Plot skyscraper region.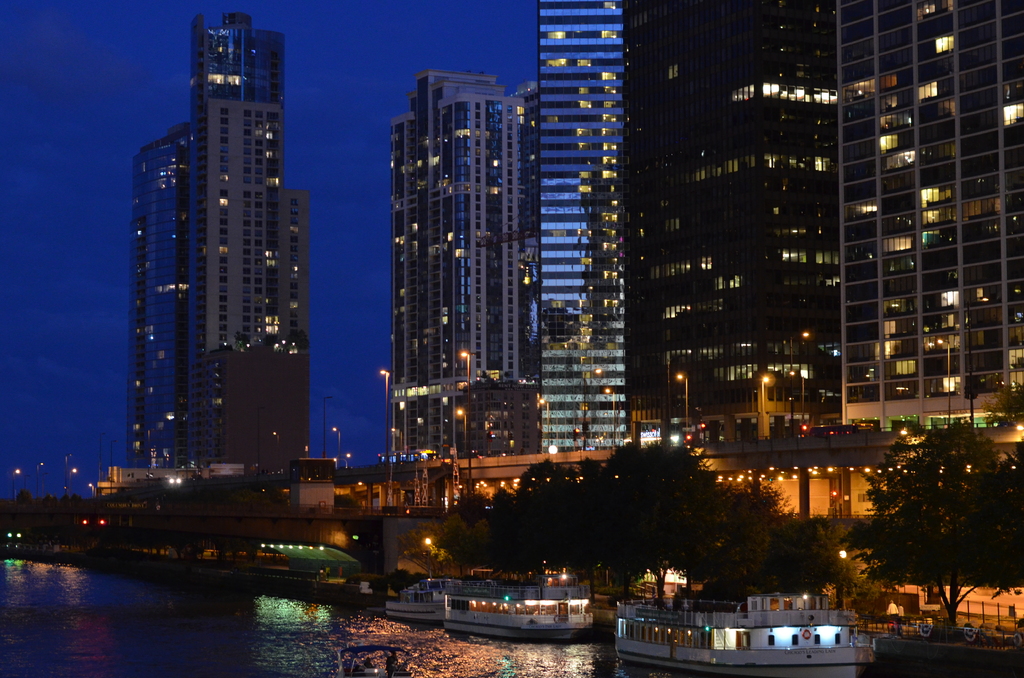
Plotted at 192,0,319,490.
